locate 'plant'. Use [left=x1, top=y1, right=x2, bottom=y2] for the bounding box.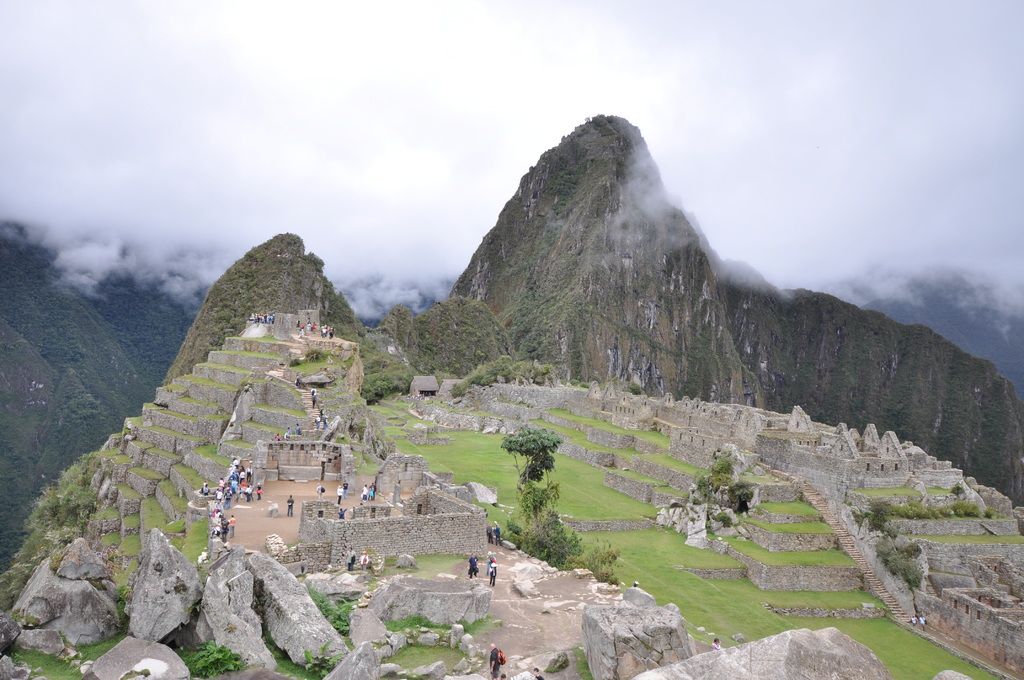
[left=690, top=492, right=701, bottom=508].
